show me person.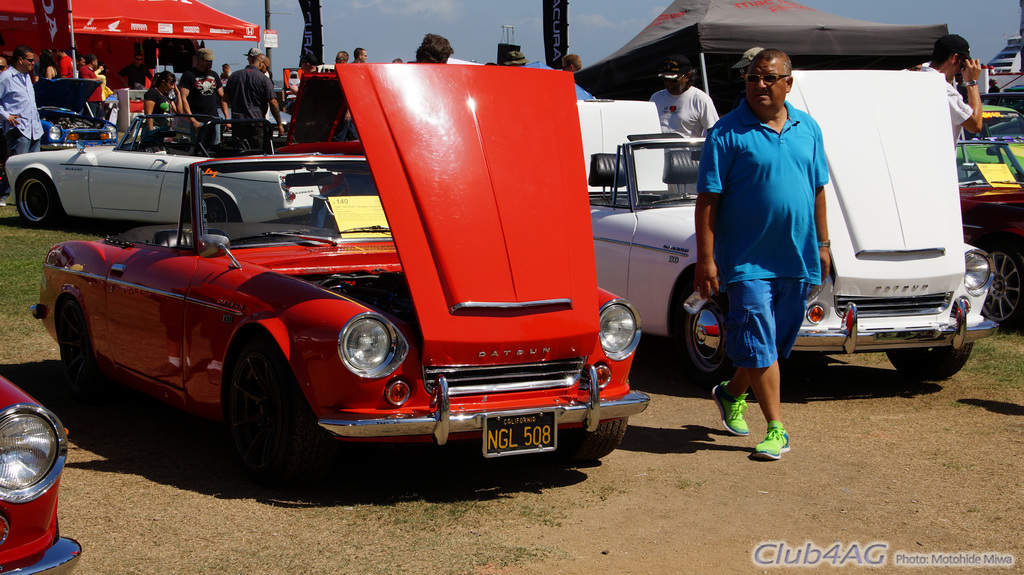
person is here: {"left": 94, "top": 61, "right": 108, "bottom": 120}.
